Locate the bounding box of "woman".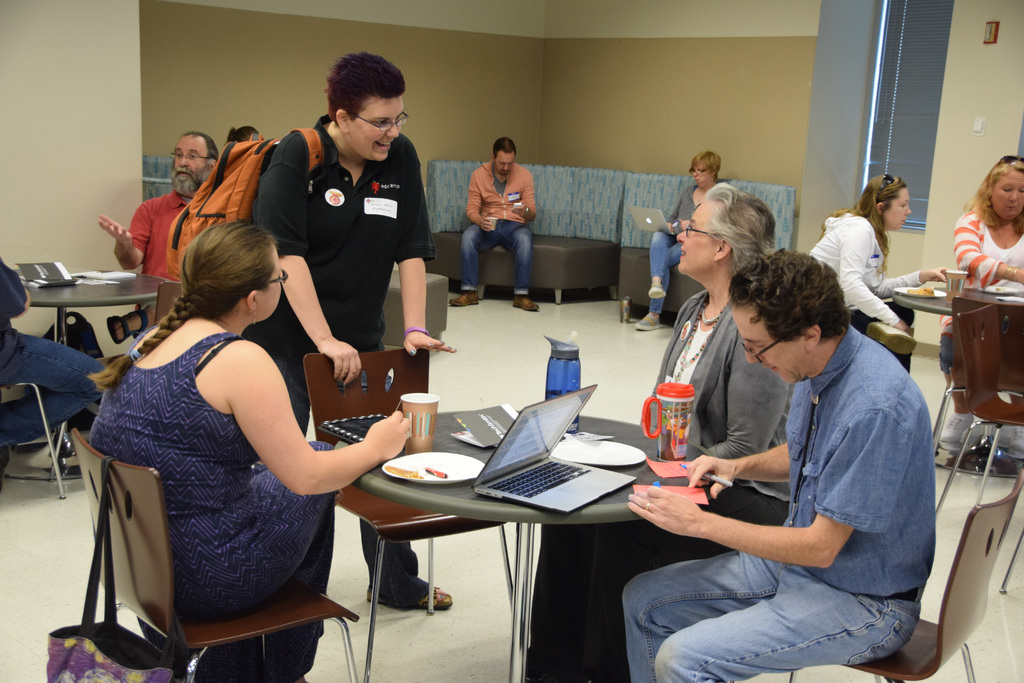
Bounding box: (left=640, top=139, right=723, bottom=328).
